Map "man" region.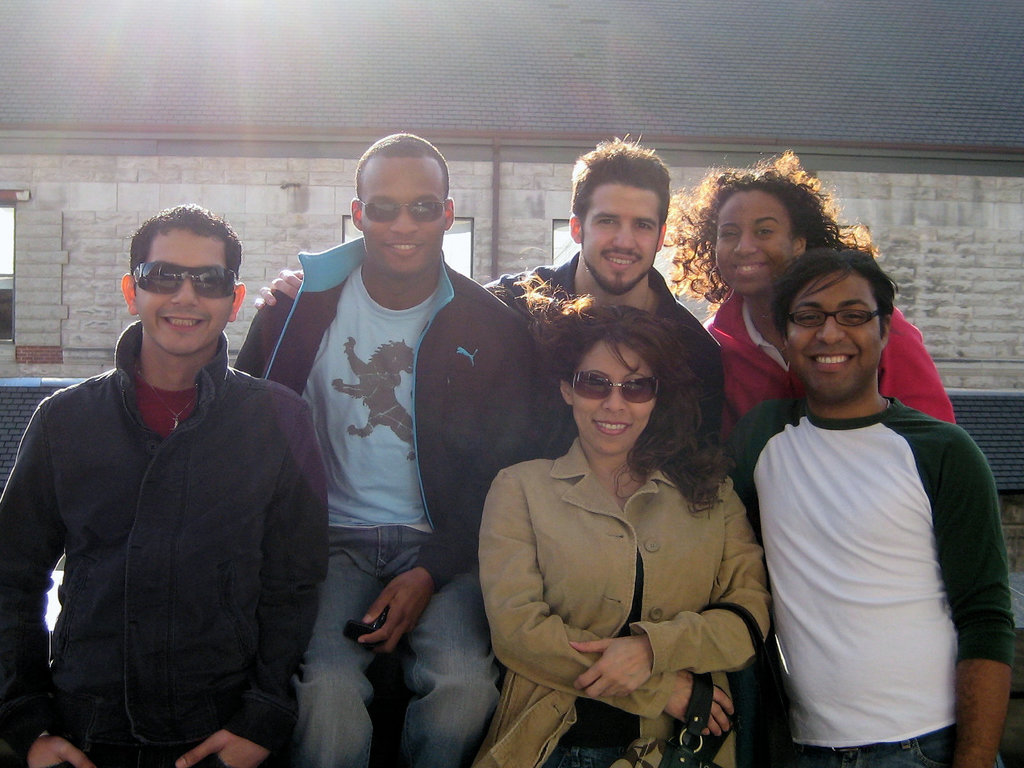
Mapped to [251, 129, 722, 459].
